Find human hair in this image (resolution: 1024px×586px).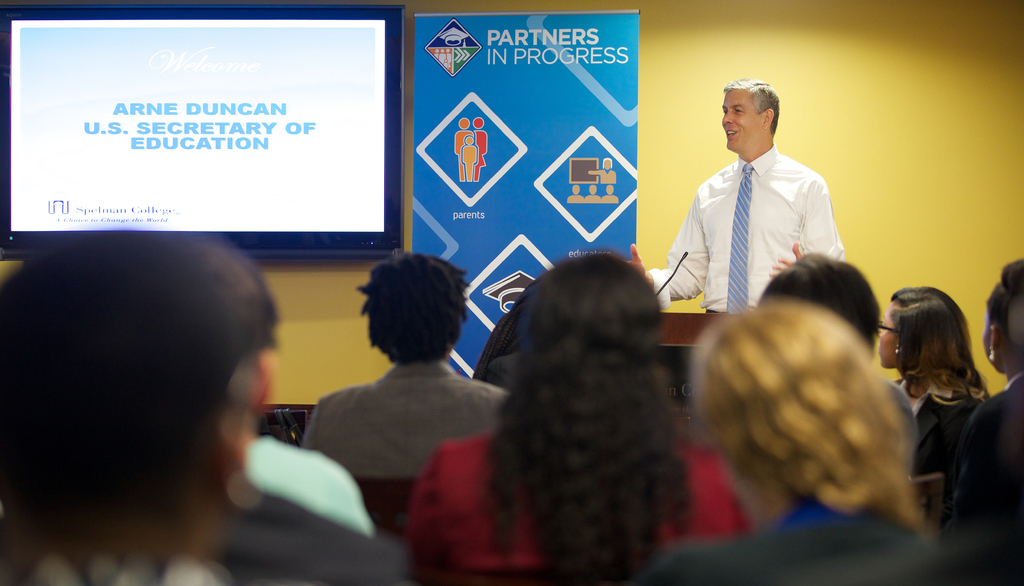
Rect(350, 252, 466, 386).
